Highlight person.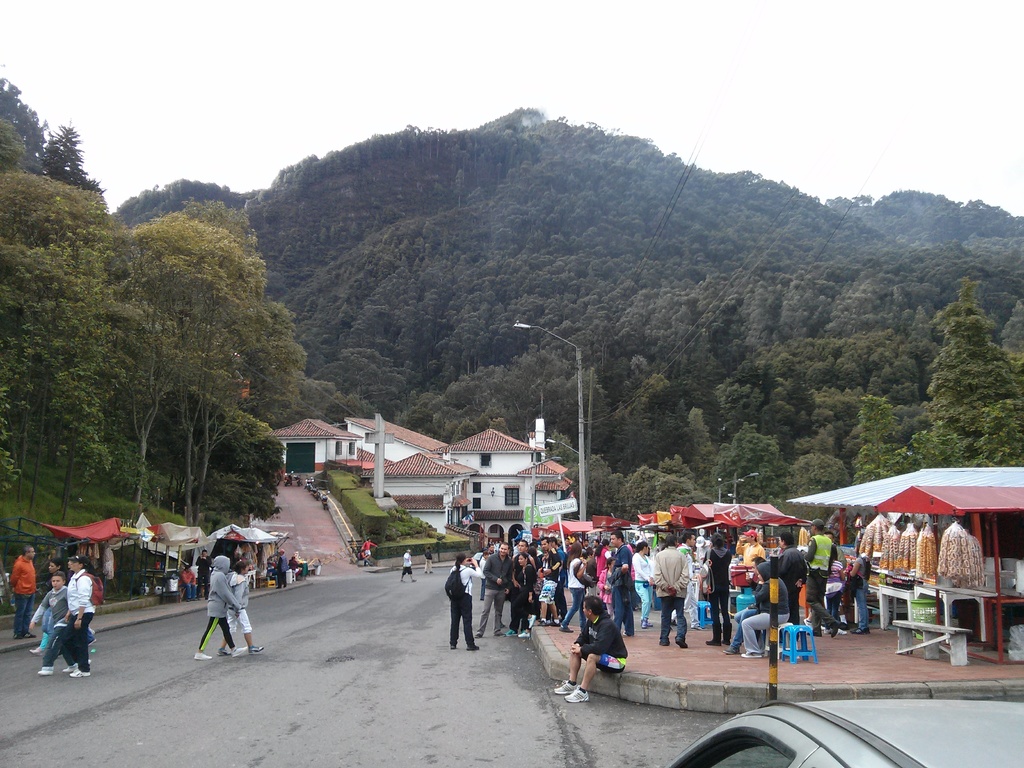
Highlighted region: 360,538,381,563.
